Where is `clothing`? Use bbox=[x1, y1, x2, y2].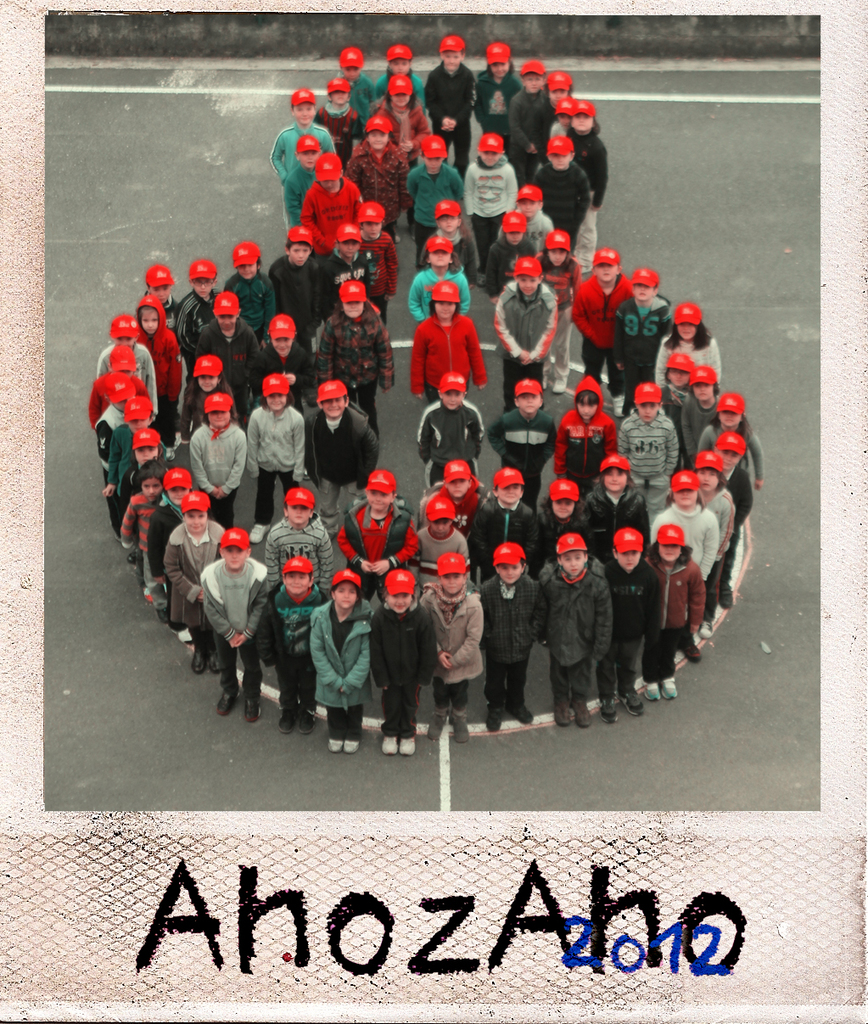
bbox=[704, 419, 766, 480].
